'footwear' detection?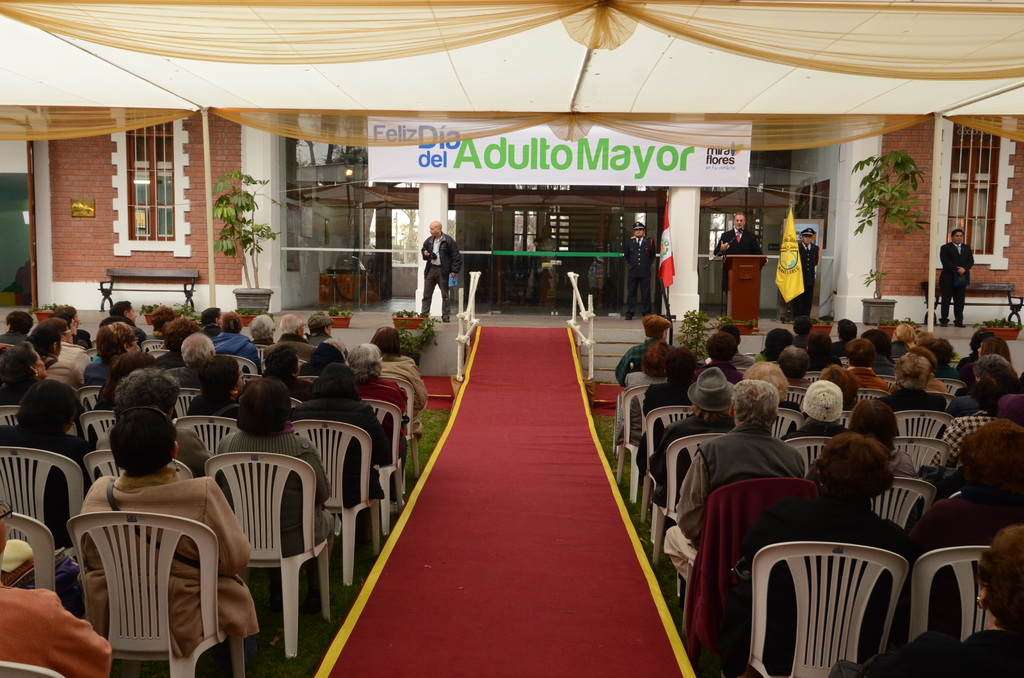
l=309, t=588, r=333, b=611
